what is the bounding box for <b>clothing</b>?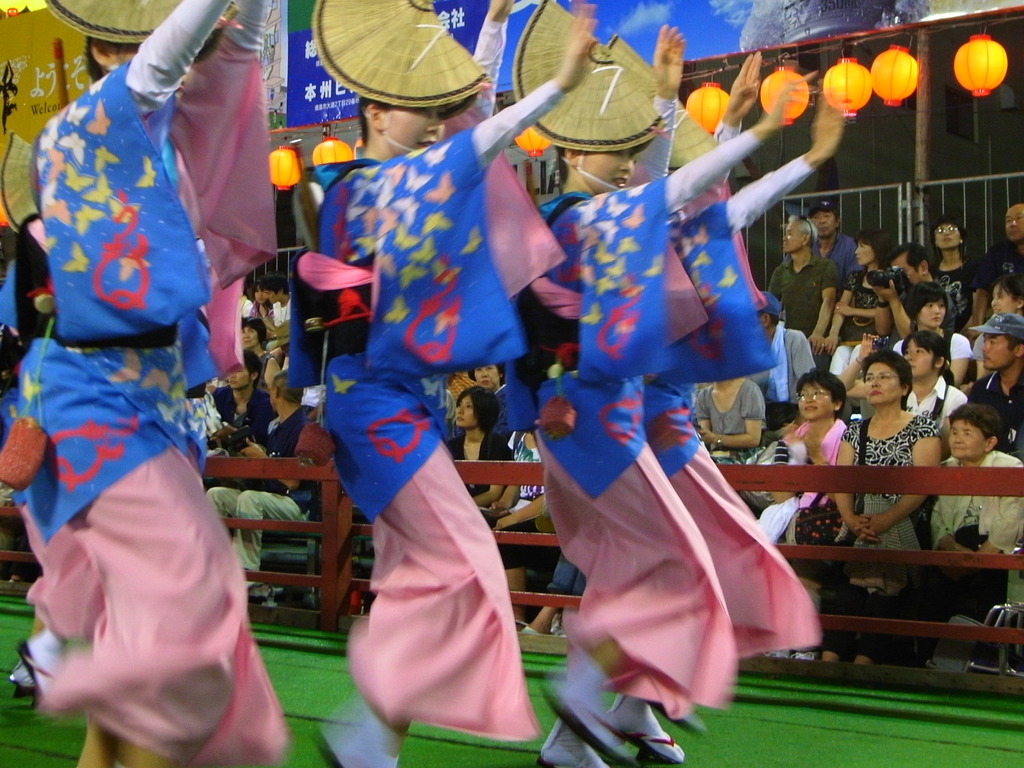
313 74 563 767.
